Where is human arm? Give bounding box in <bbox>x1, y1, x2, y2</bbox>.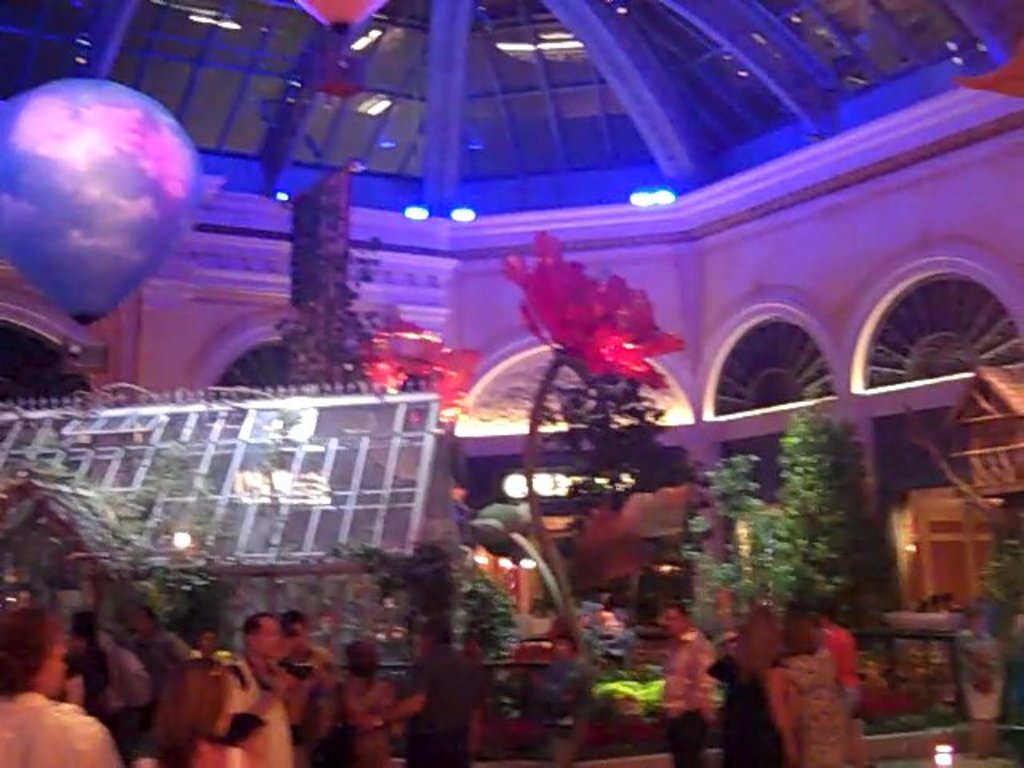
<bbox>51, 722, 138, 766</bbox>.
